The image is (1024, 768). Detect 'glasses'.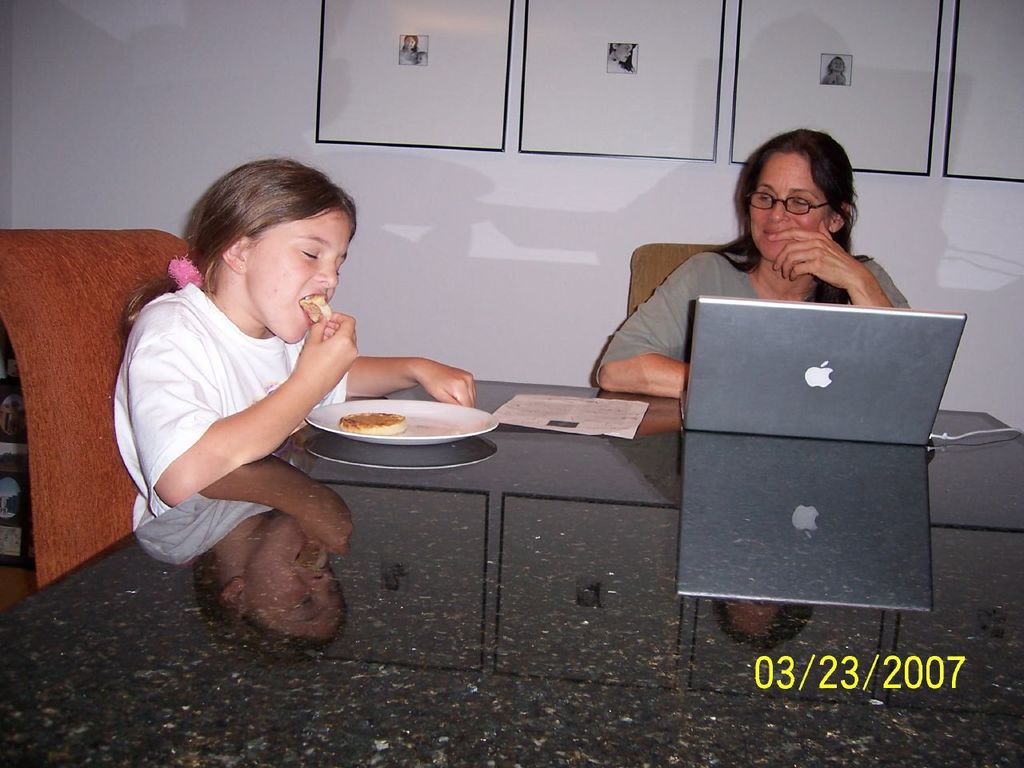
Detection: x1=741, y1=186, x2=844, y2=219.
